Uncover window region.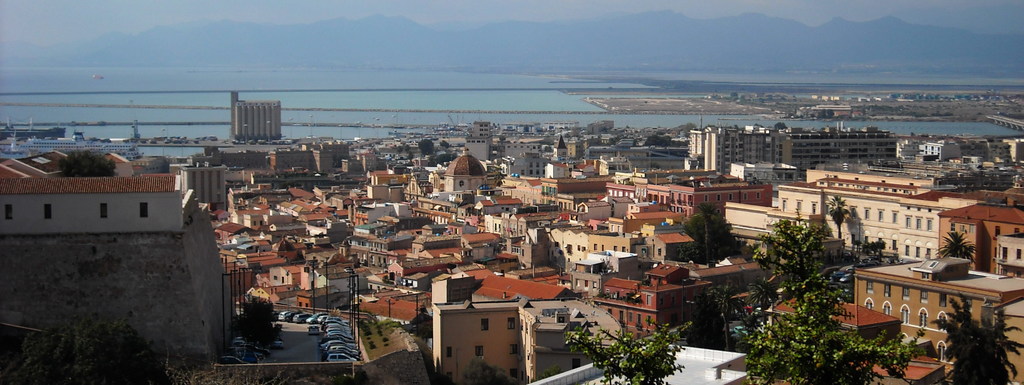
Uncovered: (508, 320, 516, 331).
